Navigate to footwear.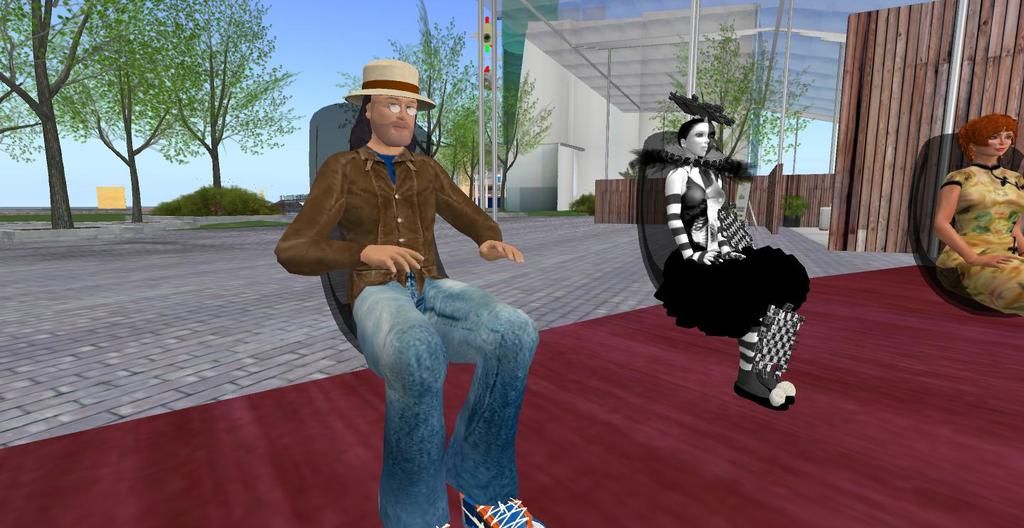
Navigation target: <region>767, 364, 799, 399</region>.
